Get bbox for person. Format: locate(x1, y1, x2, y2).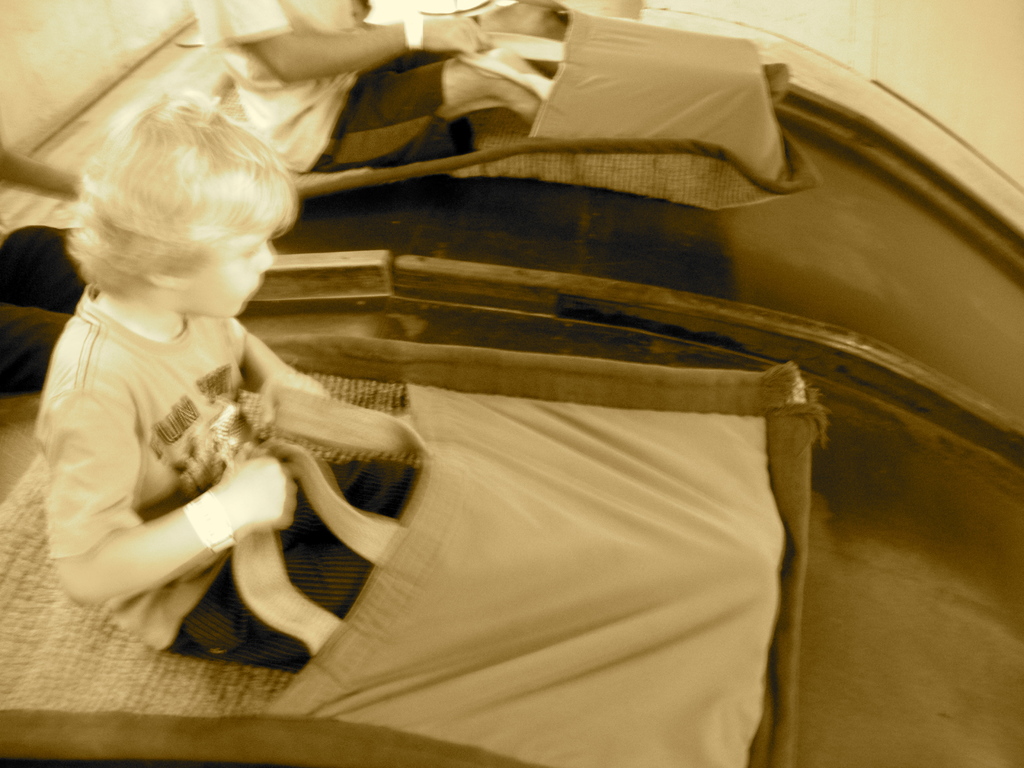
locate(35, 99, 438, 708).
